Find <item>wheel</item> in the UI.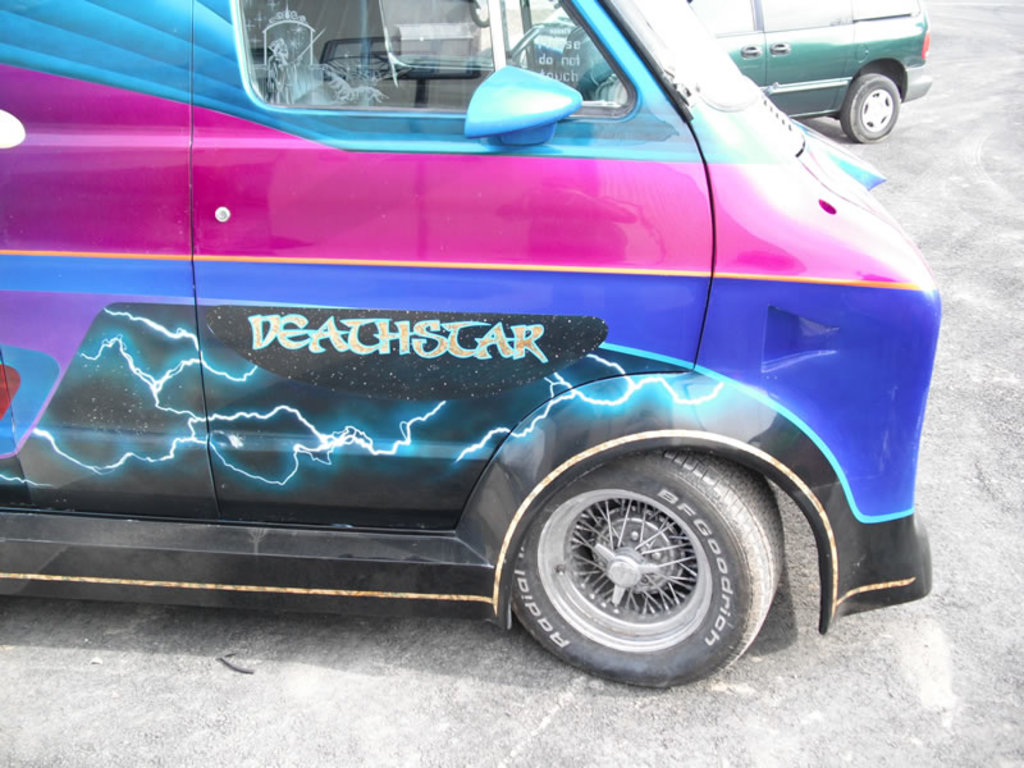
UI element at region(500, 453, 774, 676).
